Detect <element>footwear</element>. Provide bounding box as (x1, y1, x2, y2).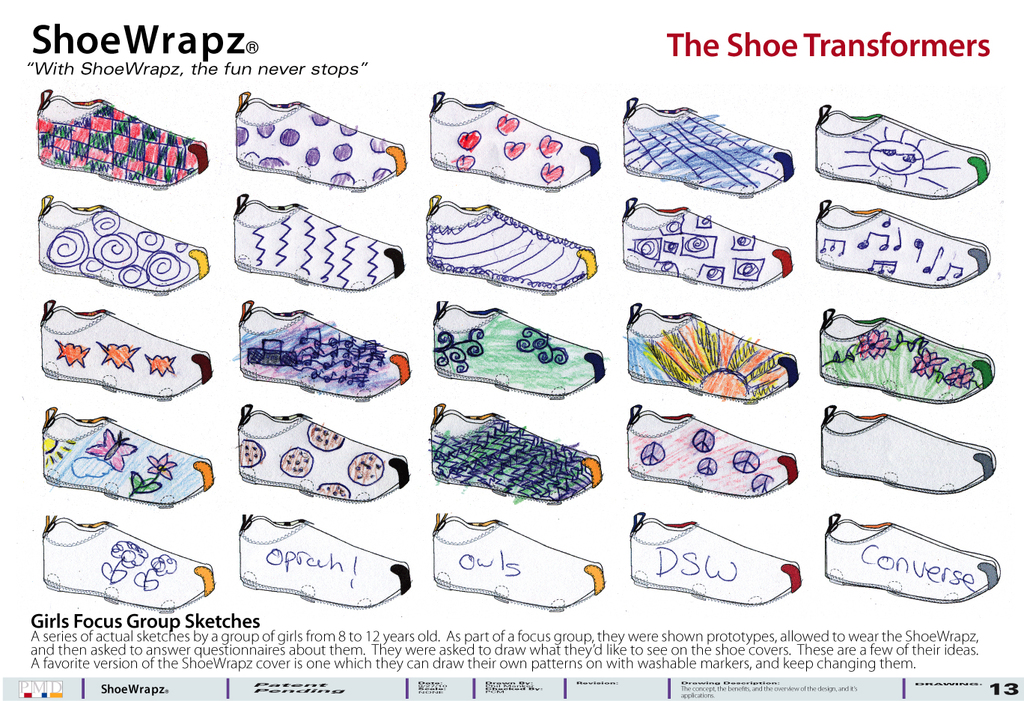
(237, 403, 415, 502).
